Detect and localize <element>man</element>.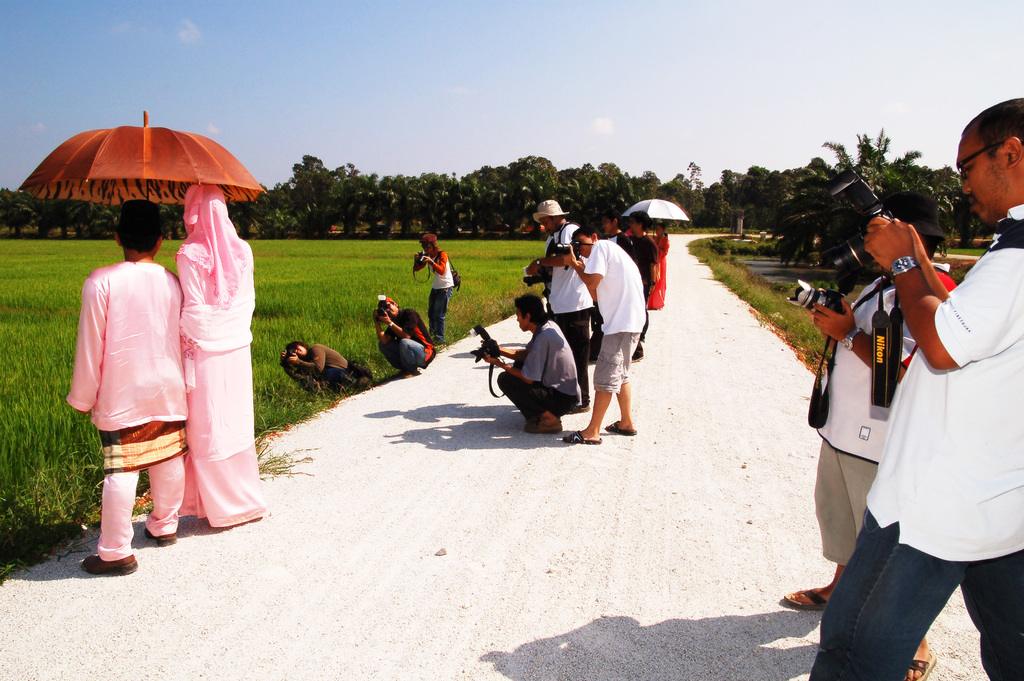
Localized at region(472, 294, 598, 447).
